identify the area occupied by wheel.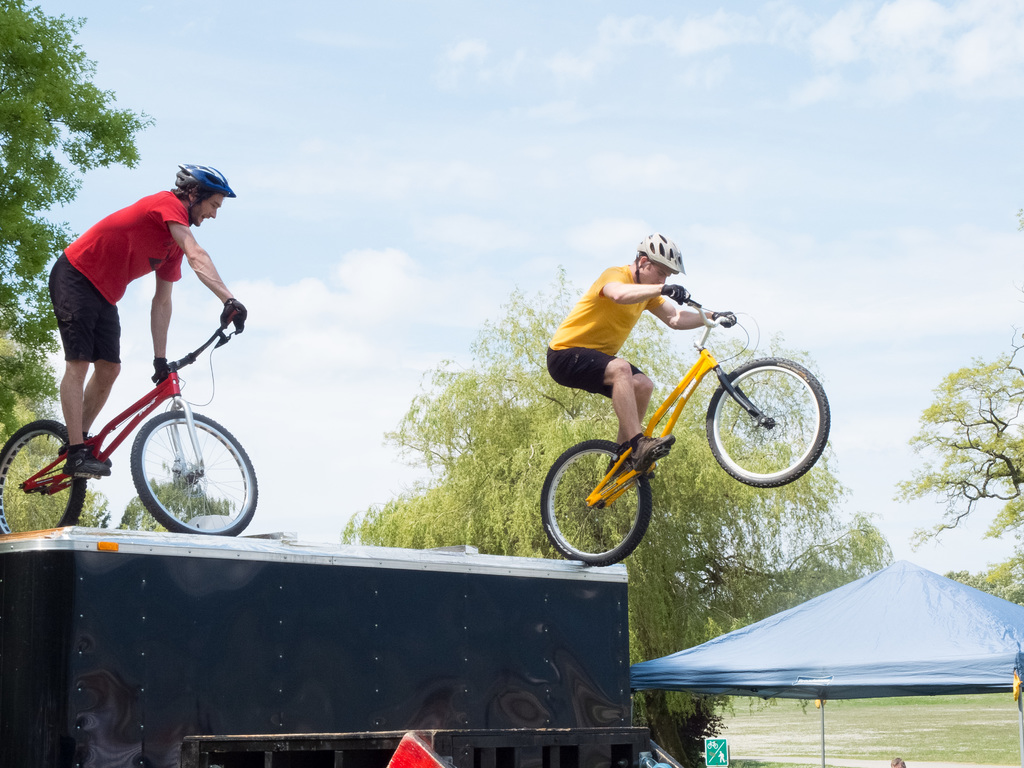
Area: 540, 440, 652, 567.
